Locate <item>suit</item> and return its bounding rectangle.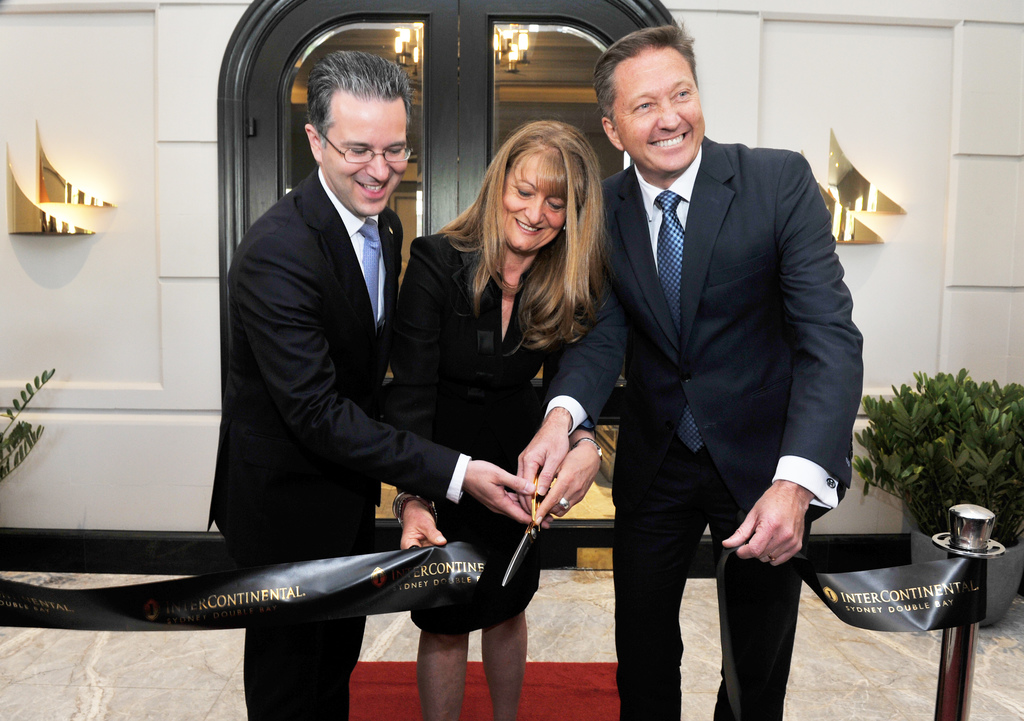
region(205, 165, 470, 720).
